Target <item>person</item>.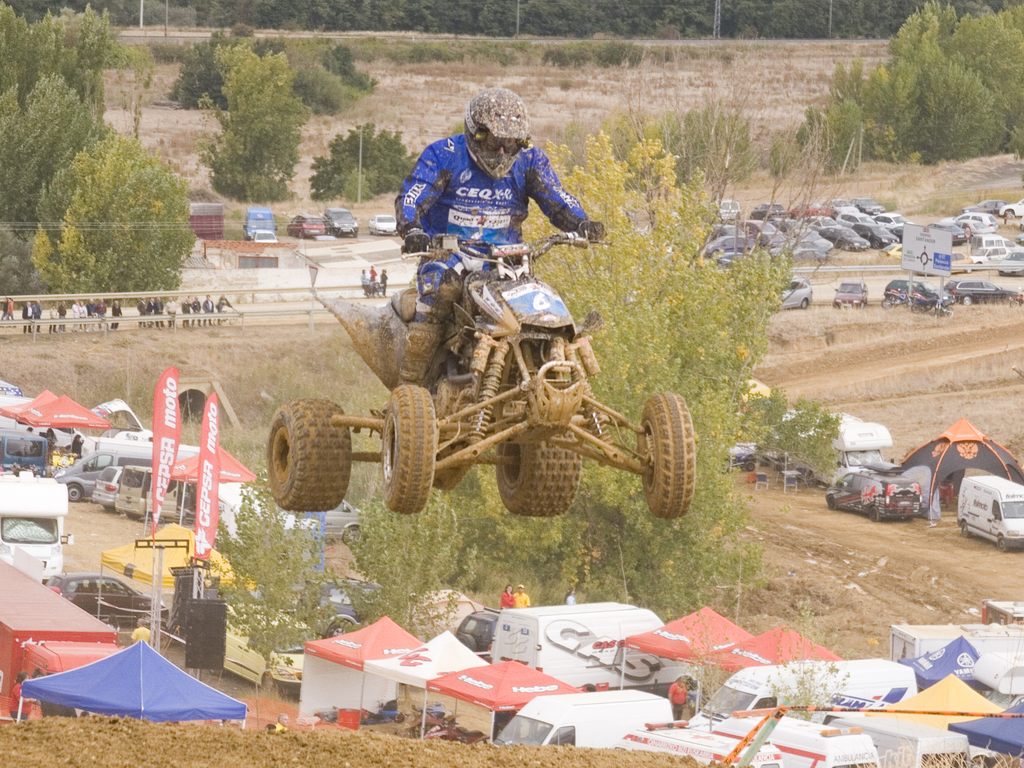
Target region: bbox=[45, 428, 61, 461].
